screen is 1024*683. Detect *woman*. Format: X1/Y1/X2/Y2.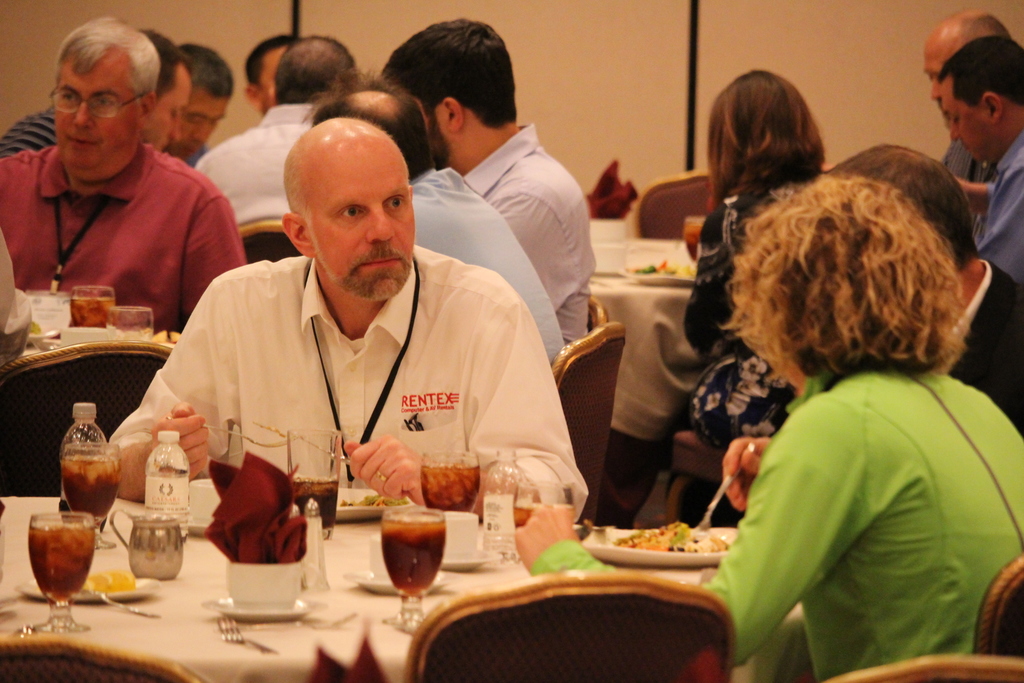
511/166/1023/682.
